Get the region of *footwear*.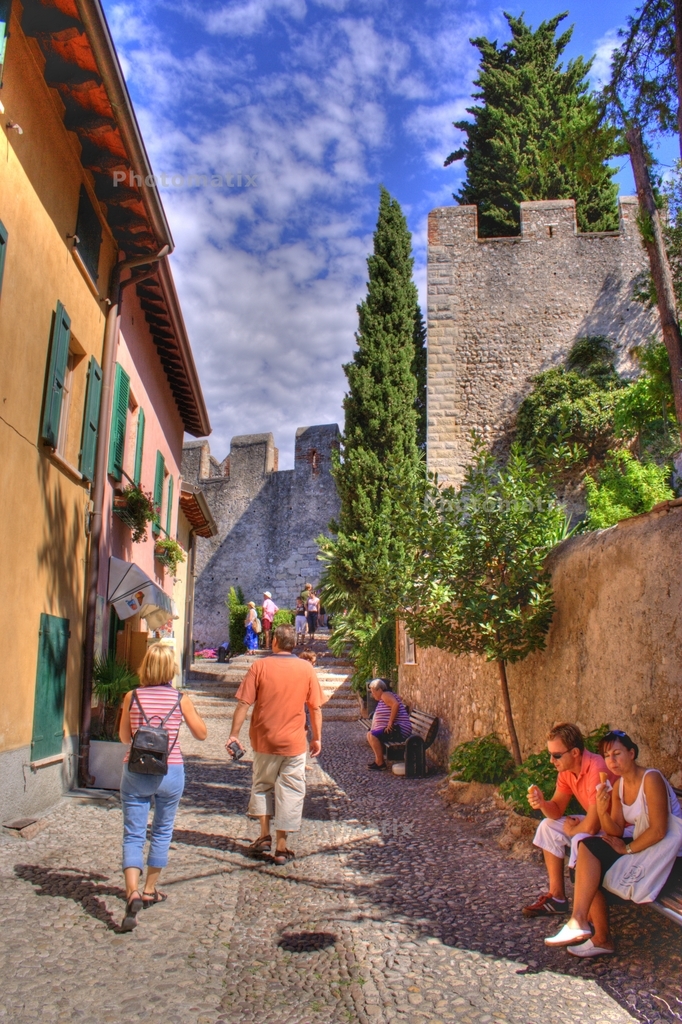
bbox(118, 890, 143, 937).
